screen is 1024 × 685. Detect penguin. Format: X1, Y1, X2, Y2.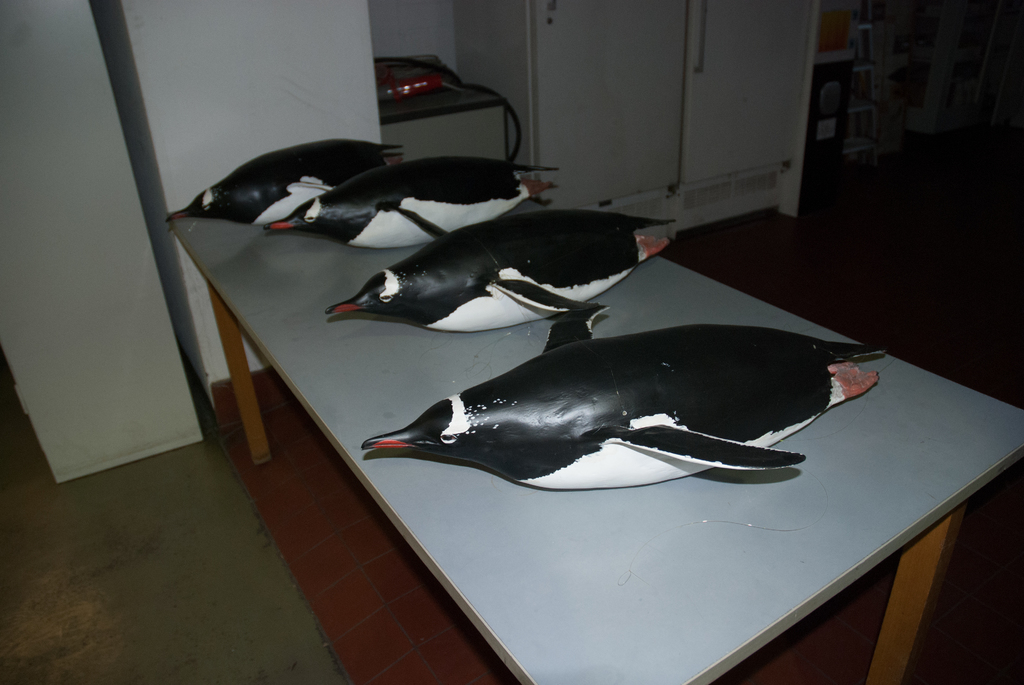
324, 209, 683, 333.
